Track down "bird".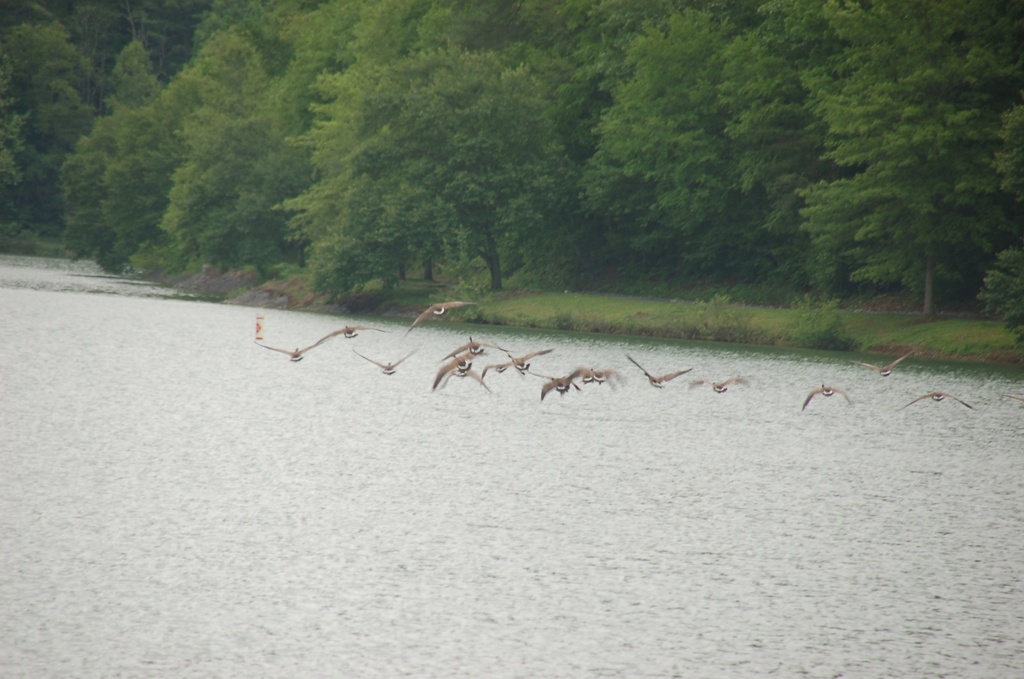
Tracked to (627,357,691,391).
